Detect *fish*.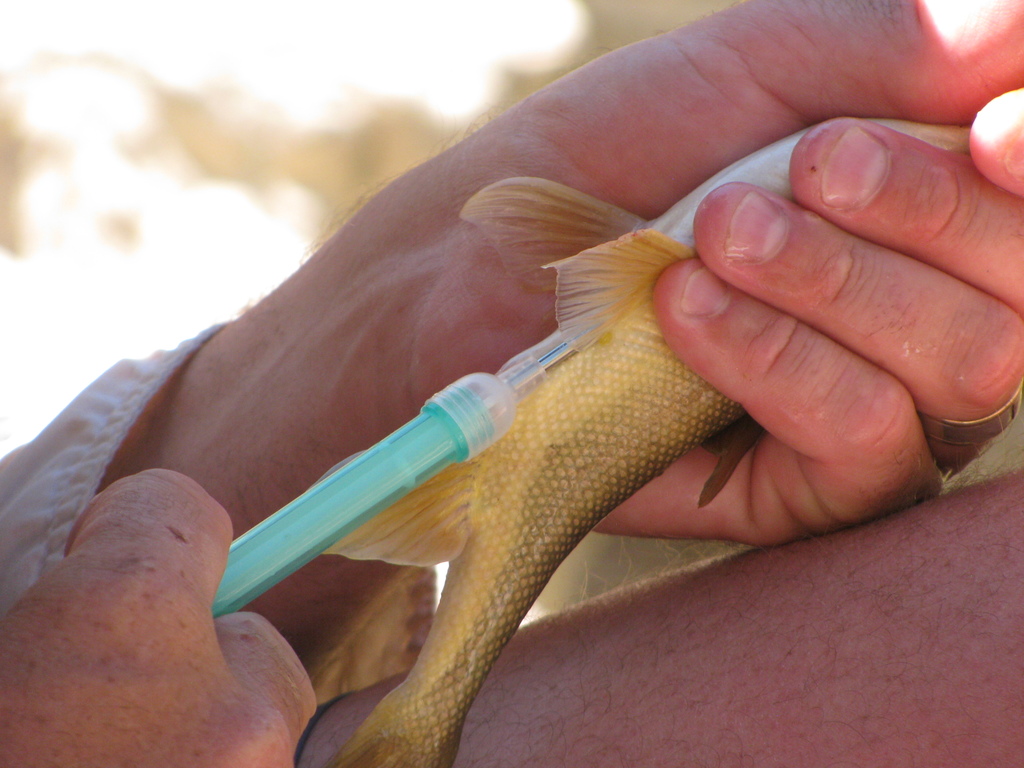
Detected at (294, 126, 976, 767).
